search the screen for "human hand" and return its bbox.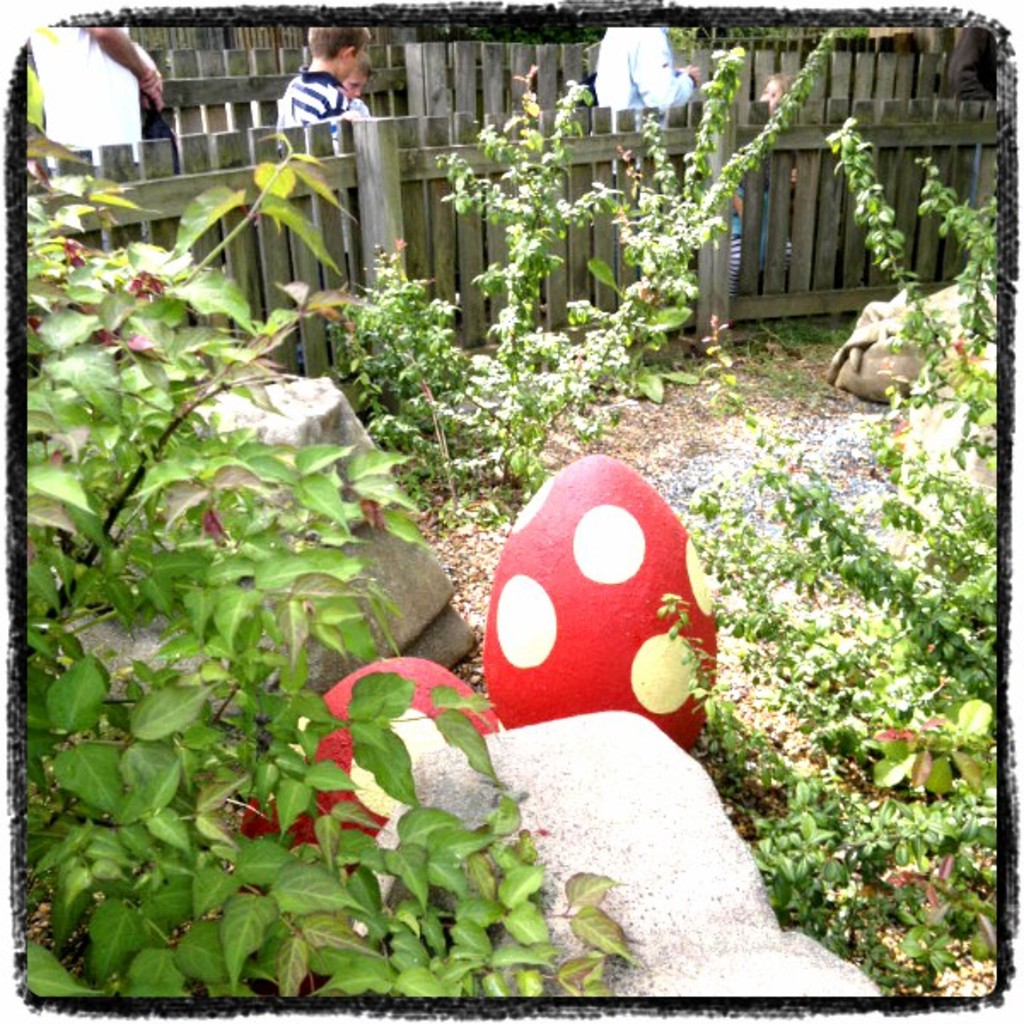
Found: [137,60,160,87].
